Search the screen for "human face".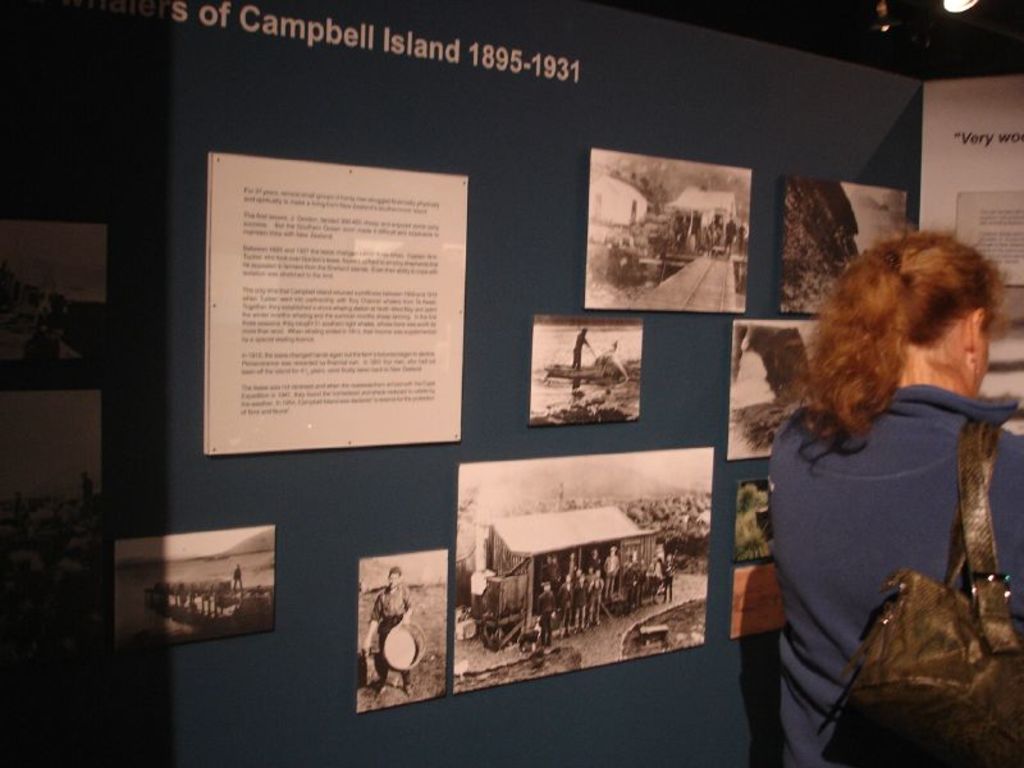
Found at {"left": 388, "top": 571, "right": 401, "bottom": 588}.
